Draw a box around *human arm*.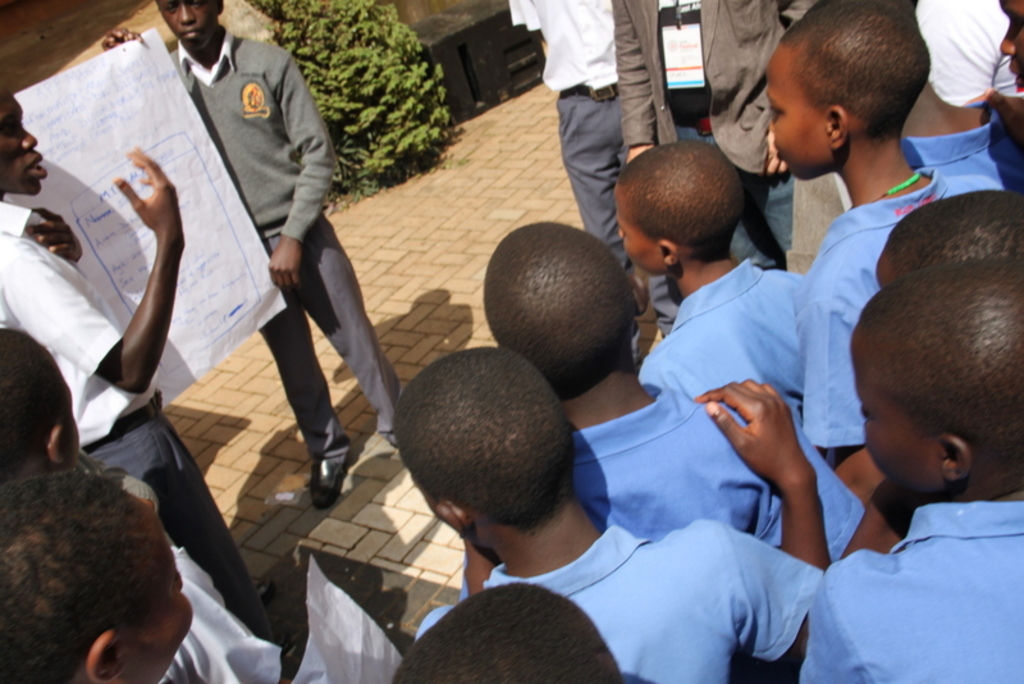
x1=19 y1=201 x2=84 y2=265.
